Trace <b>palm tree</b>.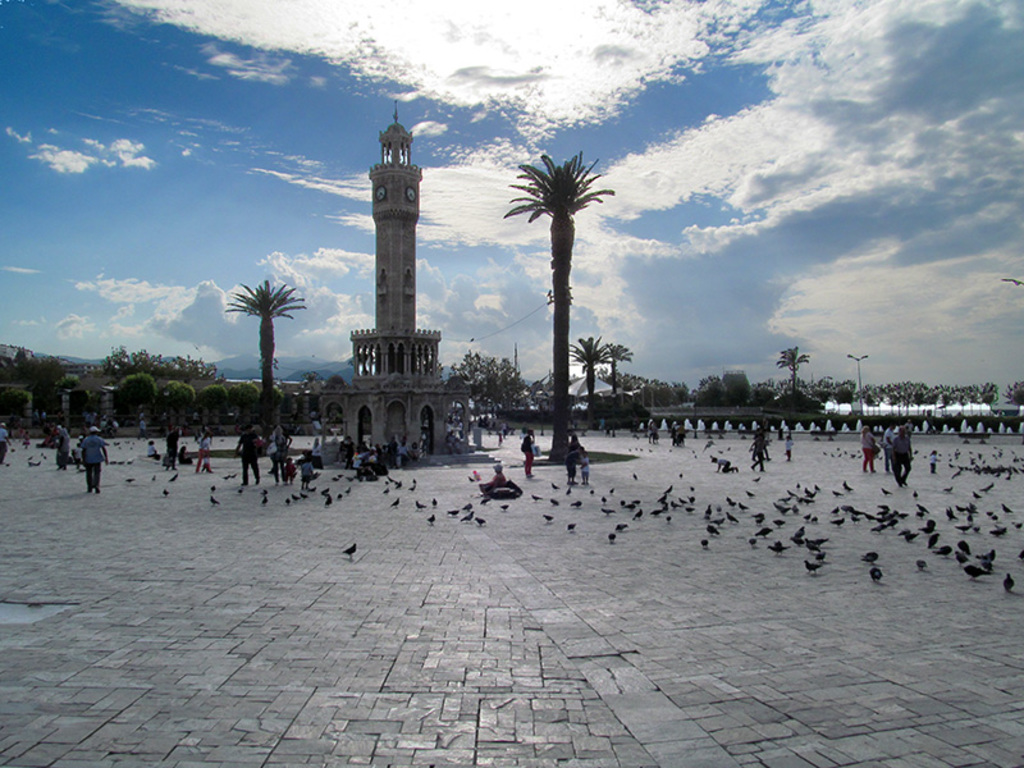
Traced to <bbox>776, 346, 808, 411</bbox>.
